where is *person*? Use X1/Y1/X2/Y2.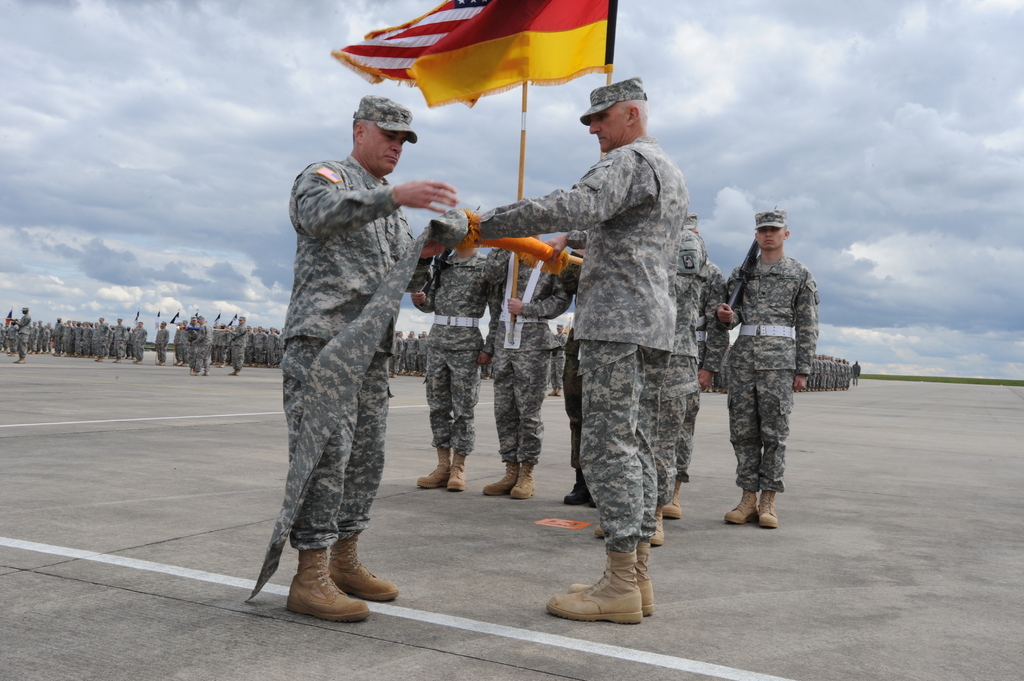
593/227/703/541.
